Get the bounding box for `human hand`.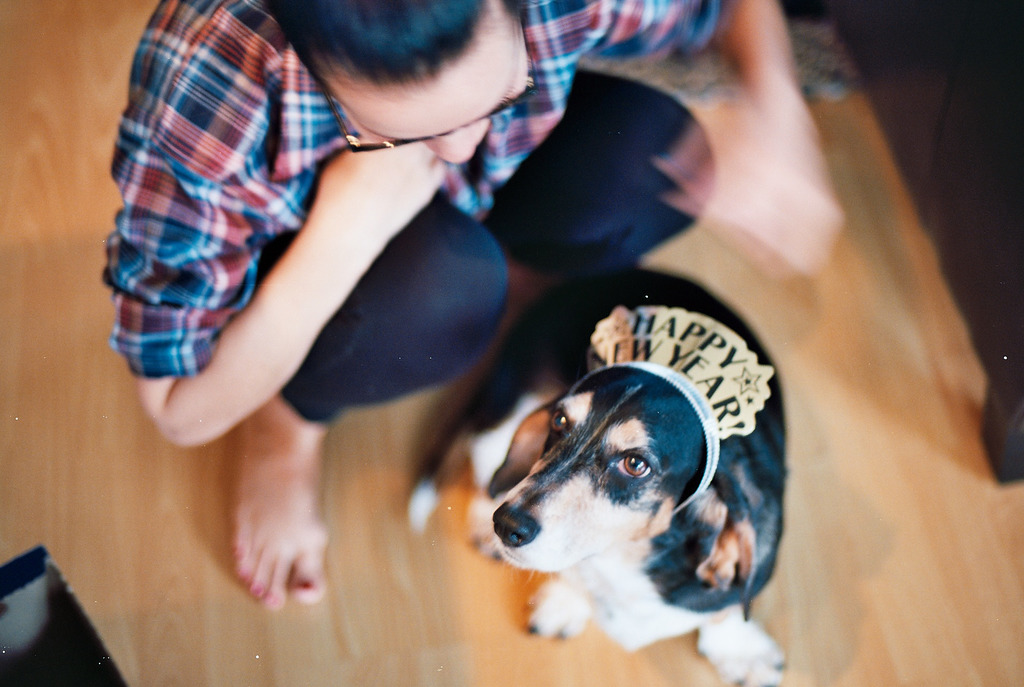
bbox=(207, 414, 339, 625).
